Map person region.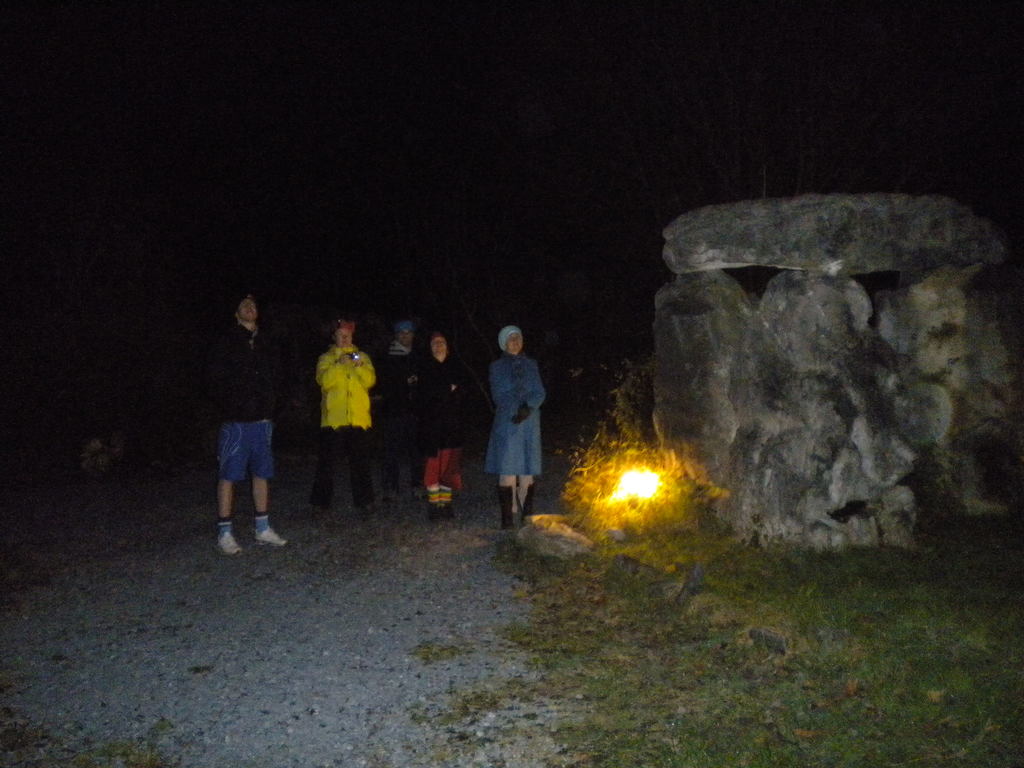
Mapped to pyautogui.locateOnScreen(383, 317, 419, 500).
